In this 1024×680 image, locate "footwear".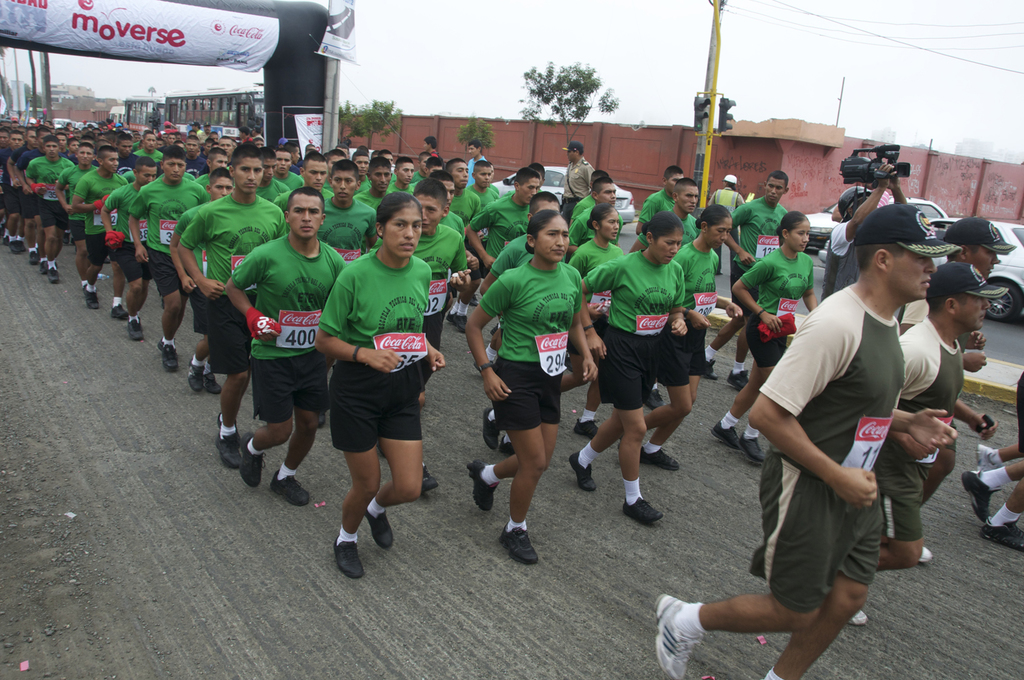
Bounding box: 960,466,994,528.
